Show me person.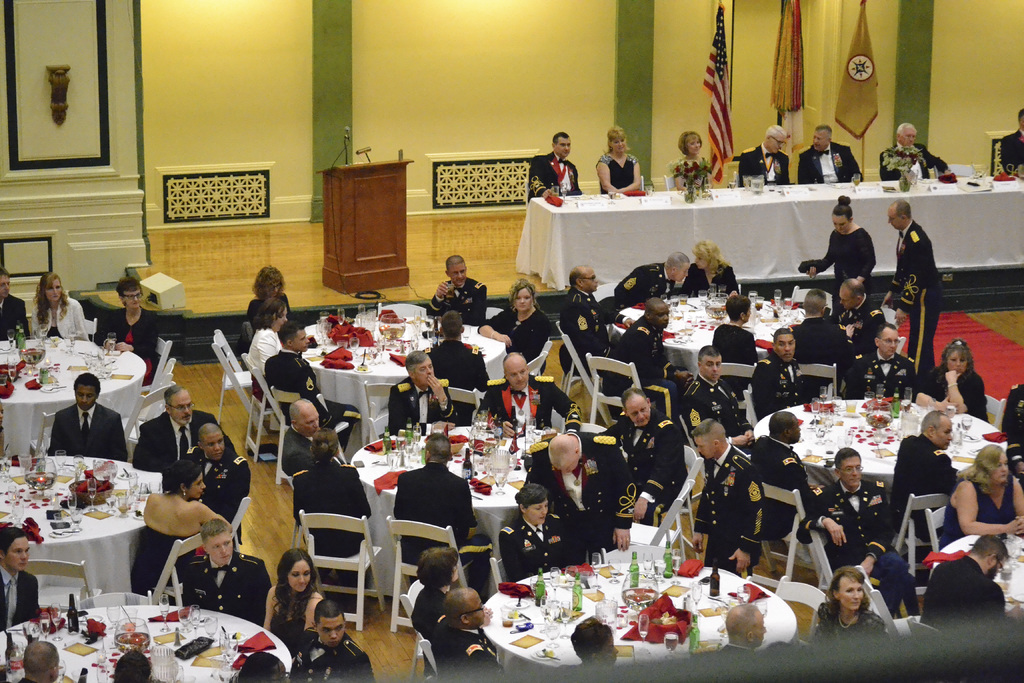
person is here: 756, 331, 800, 416.
